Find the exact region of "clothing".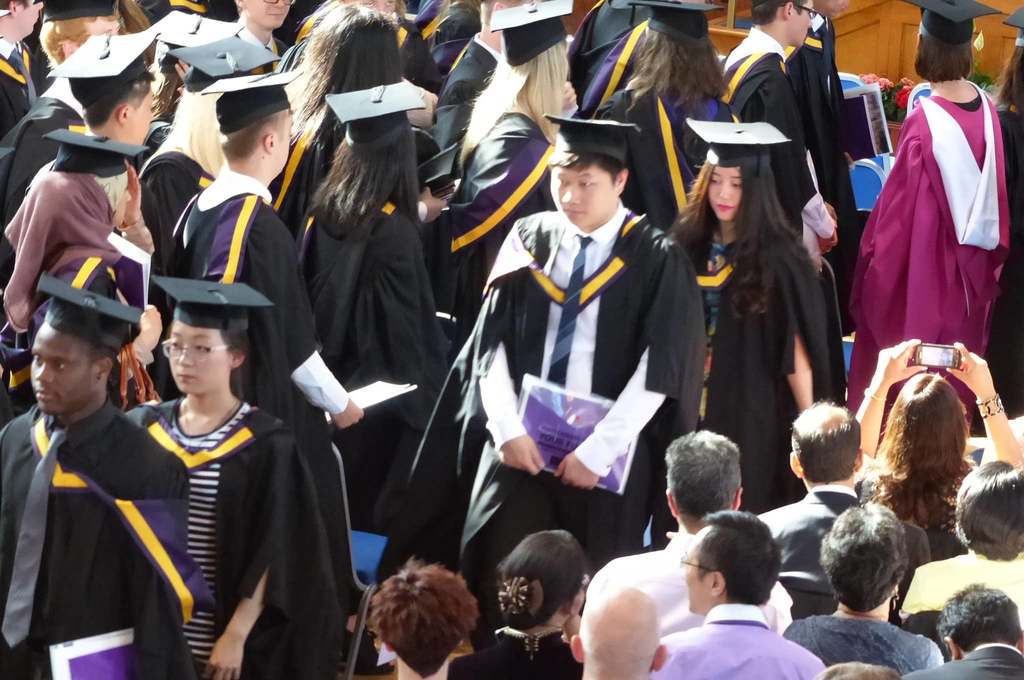
Exact region: <region>763, 492, 869, 580</region>.
